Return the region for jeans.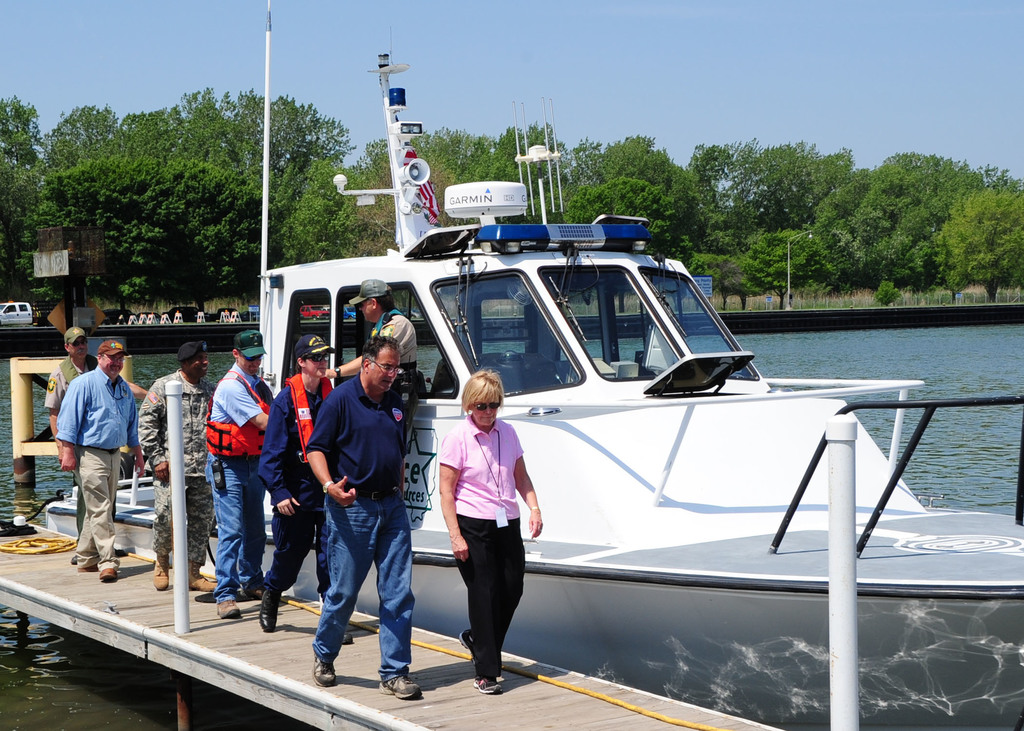
rect(205, 453, 268, 584).
